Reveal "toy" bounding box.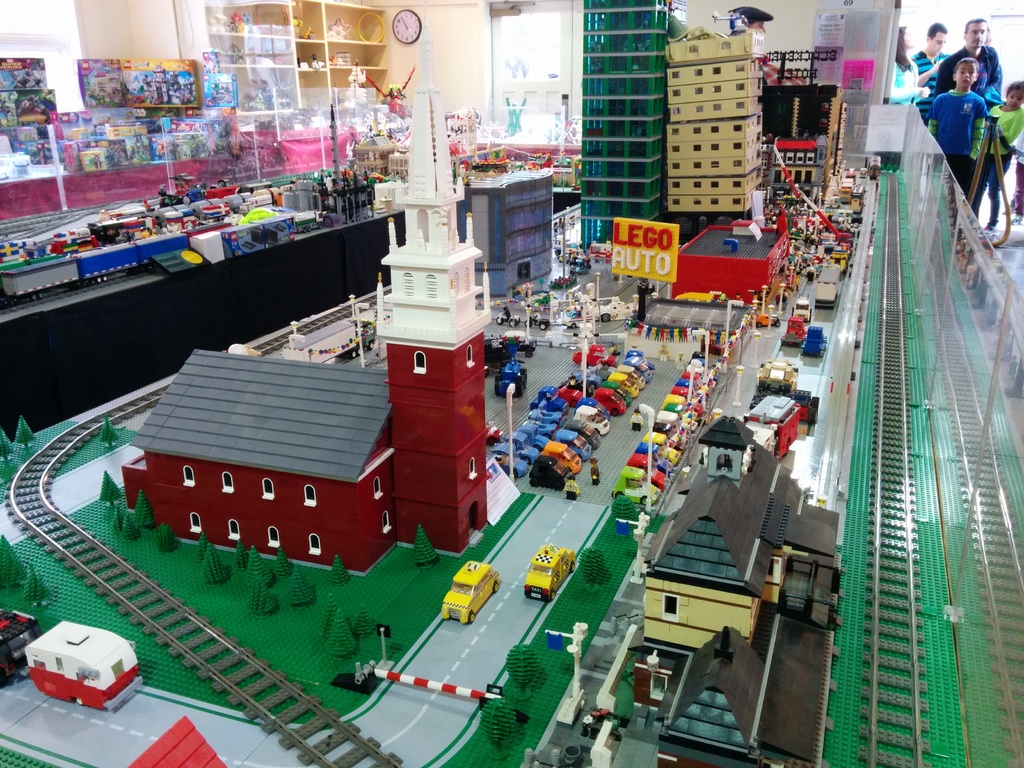
Revealed: 621, 446, 664, 482.
